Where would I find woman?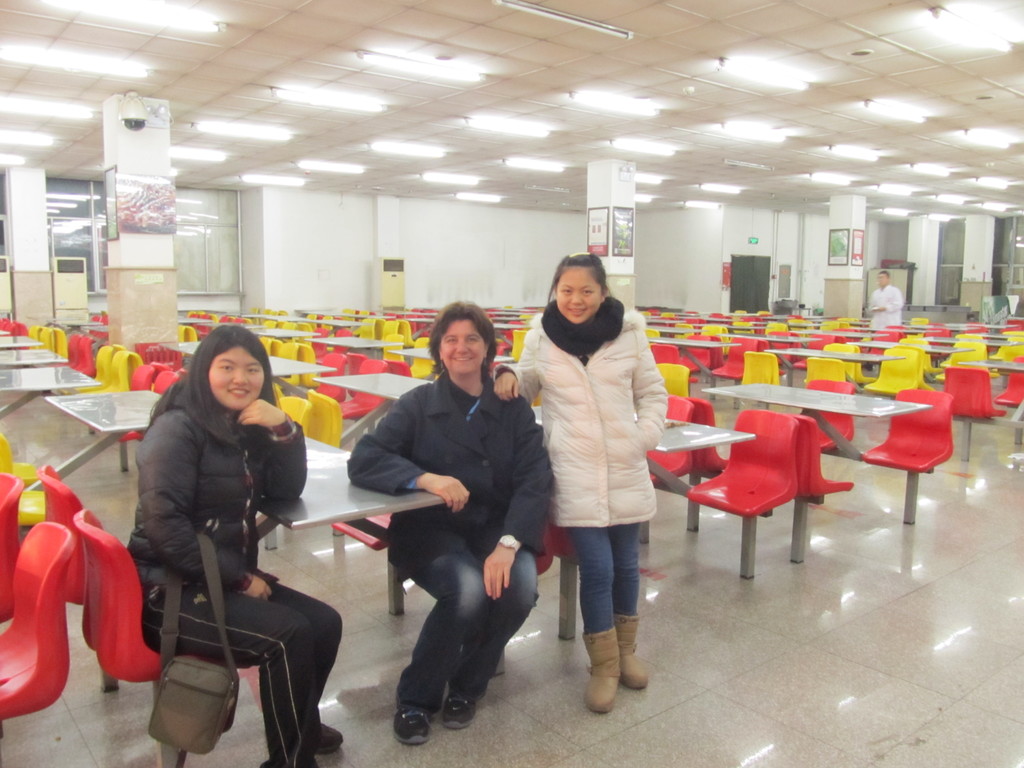
At 510,266,685,710.
